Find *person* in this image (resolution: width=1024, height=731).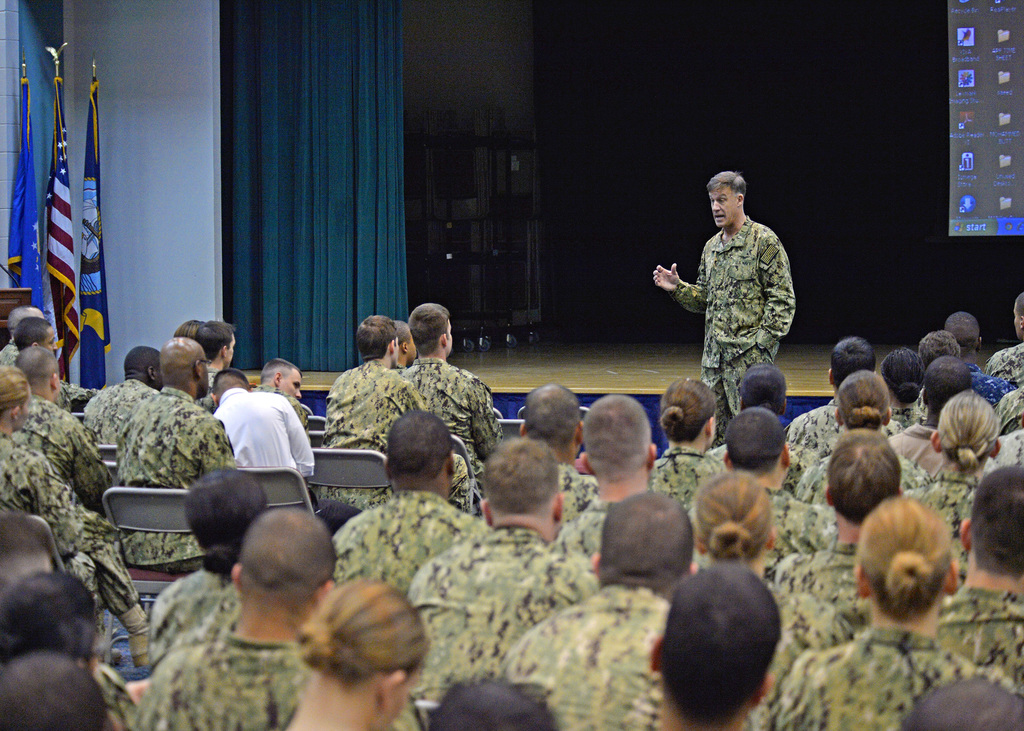
bbox(915, 673, 1017, 730).
